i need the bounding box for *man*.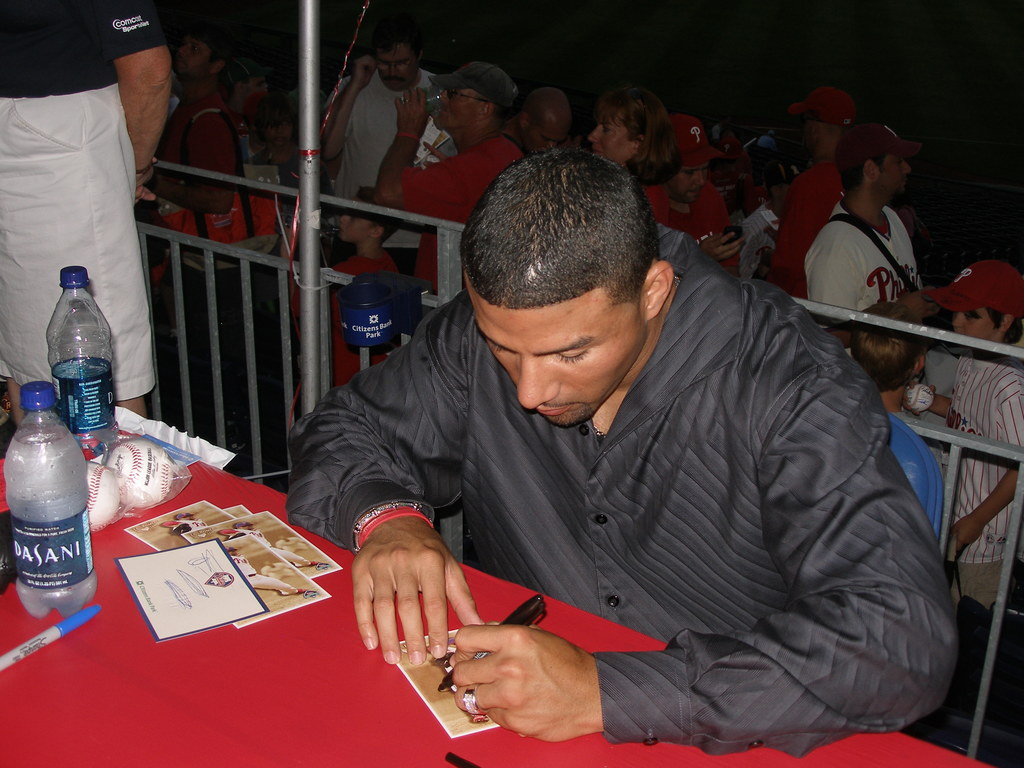
Here it is: pyautogui.locateOnScreen(299, 18, 452, 244).
